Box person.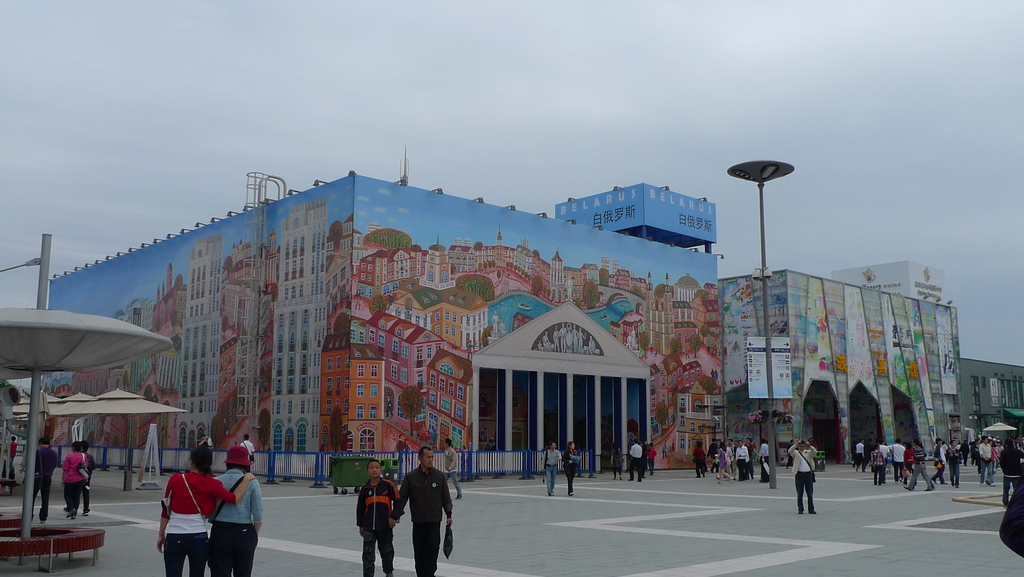
{"left": 4, "top": 433, "right": 20, "bottom": 500}.
